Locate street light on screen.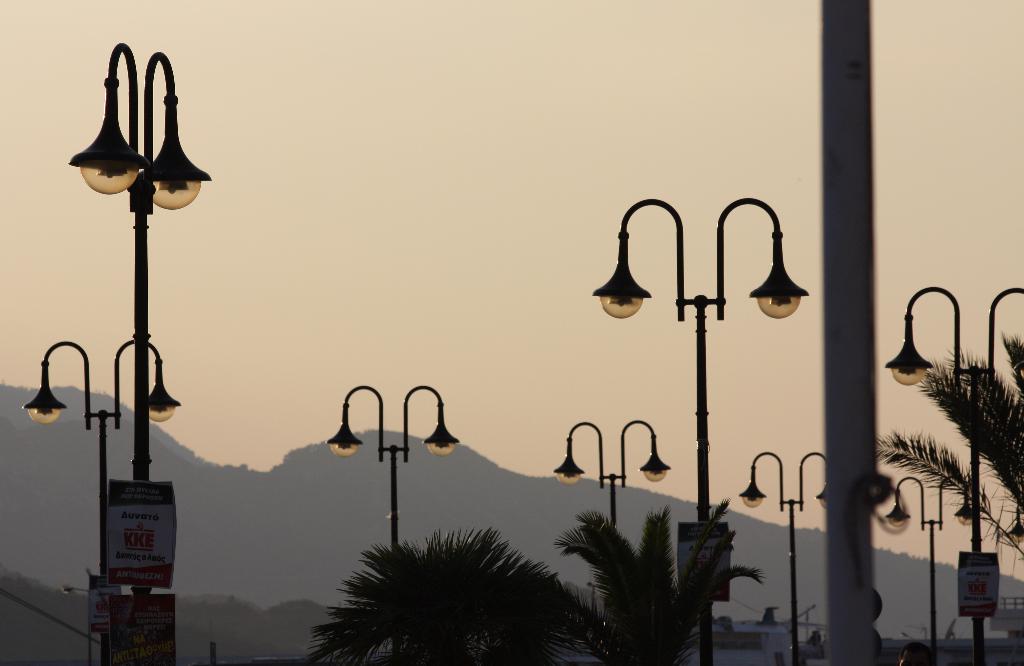
On screen at bbox=[735, 448, 836, 658].
